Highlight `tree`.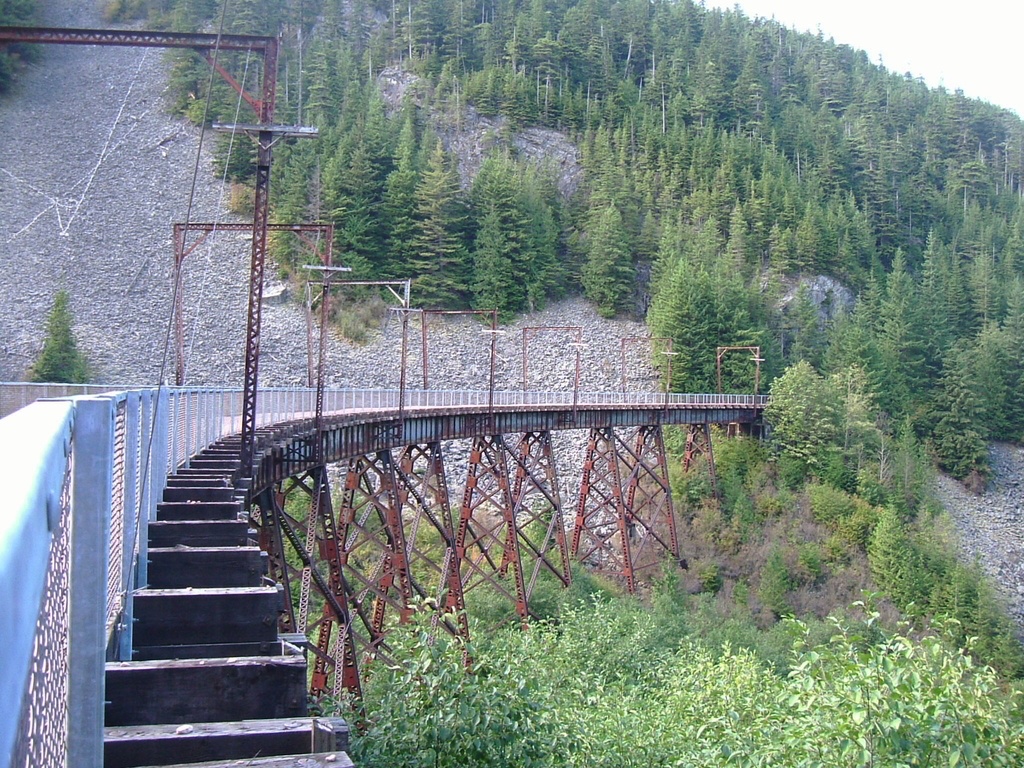
Highlighted region: <bbox>648, 282, 756, 381</bbox>.
